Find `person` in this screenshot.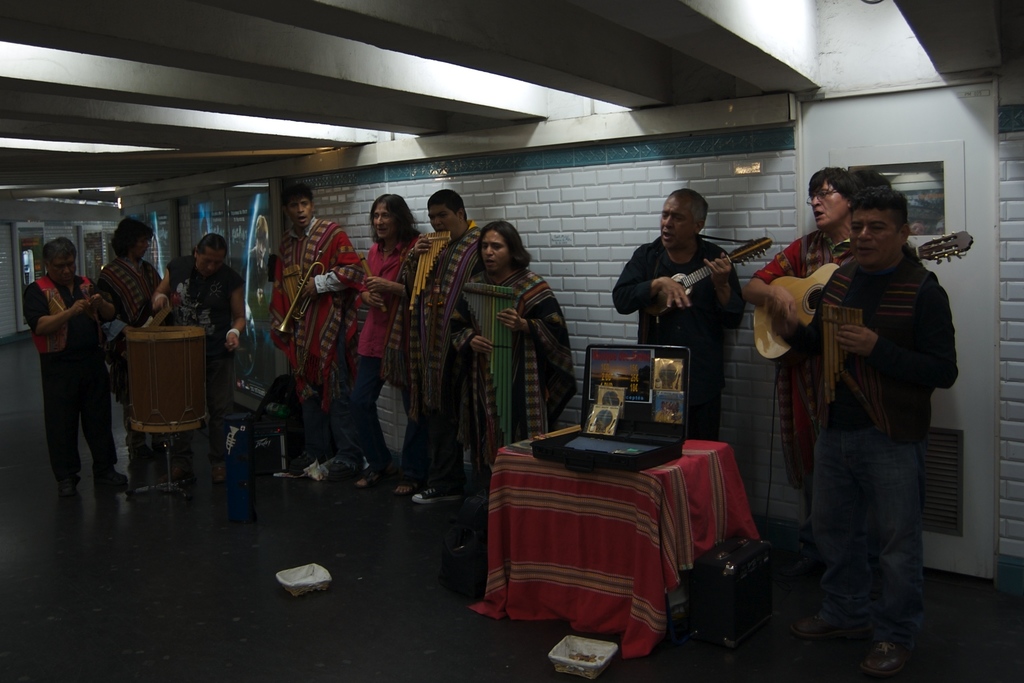
The bounding box for `person` is 25,220,107,502.
